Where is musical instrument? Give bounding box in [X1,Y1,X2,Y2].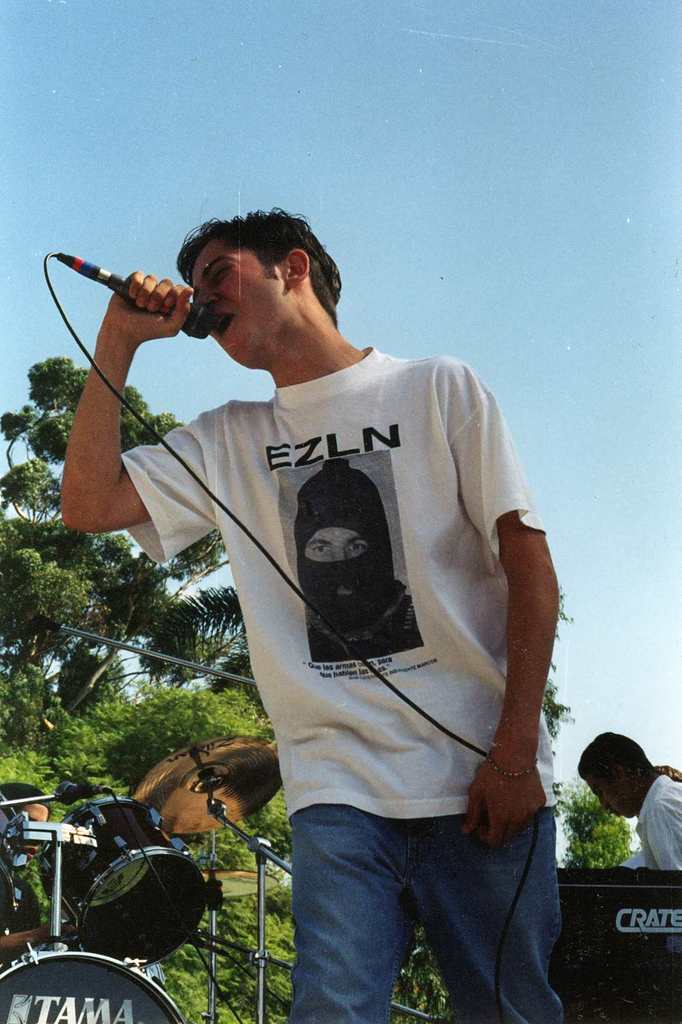
[0,940,186,1023].
